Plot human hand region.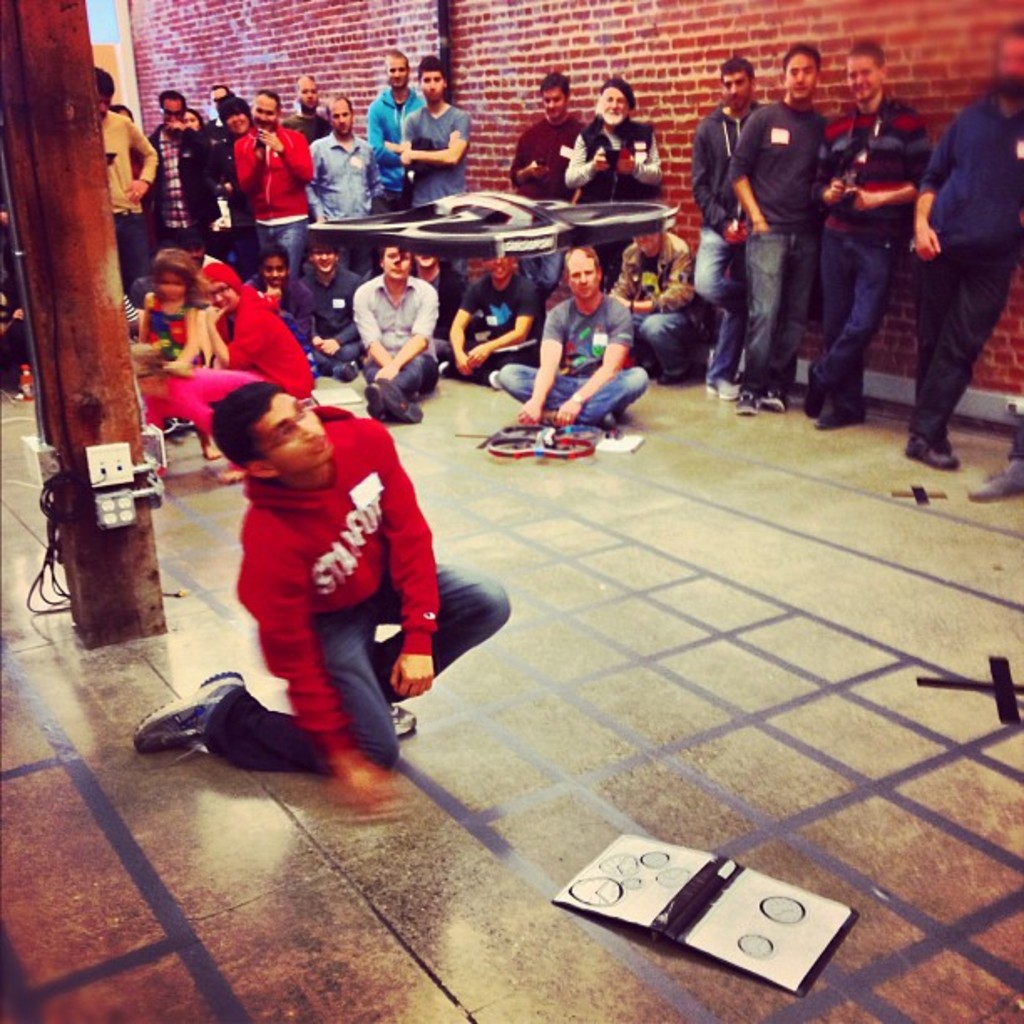
Plotted at 517 397 540 428.
